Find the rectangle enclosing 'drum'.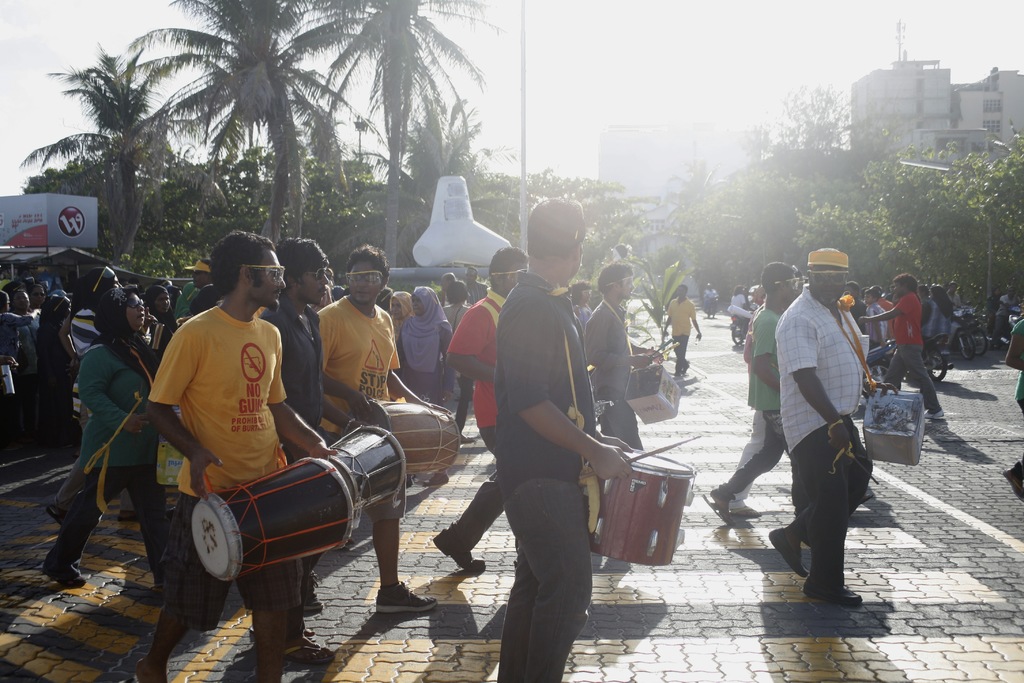
[x1=320, y1=417, x2=406, y2=513].
